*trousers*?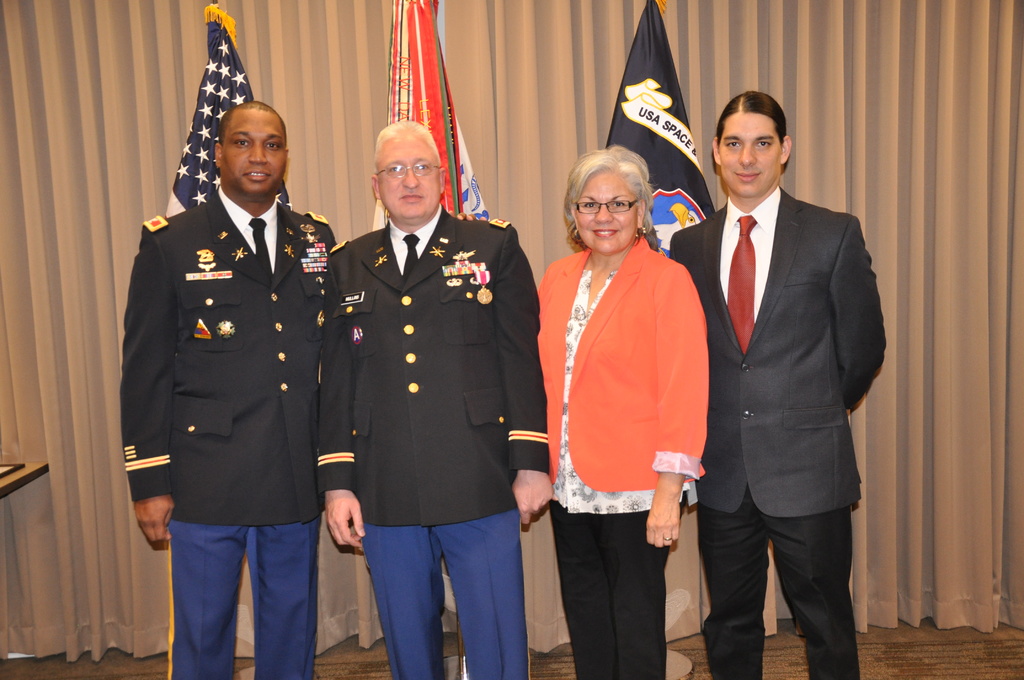
<region>694, 483, 860, 679</region>
